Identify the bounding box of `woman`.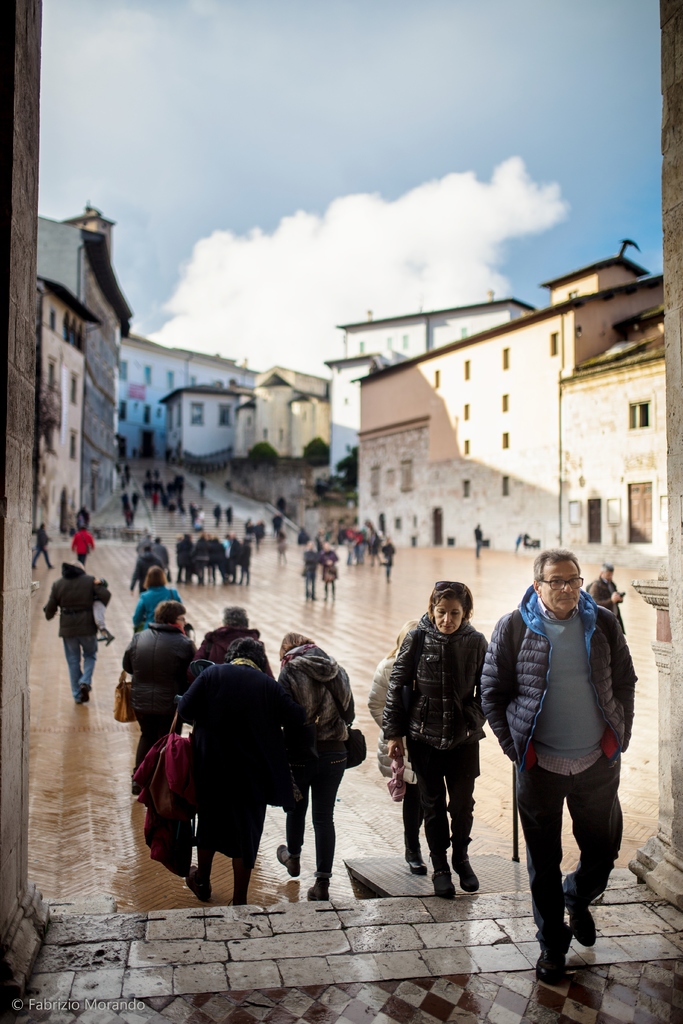
392:584:504:916.
